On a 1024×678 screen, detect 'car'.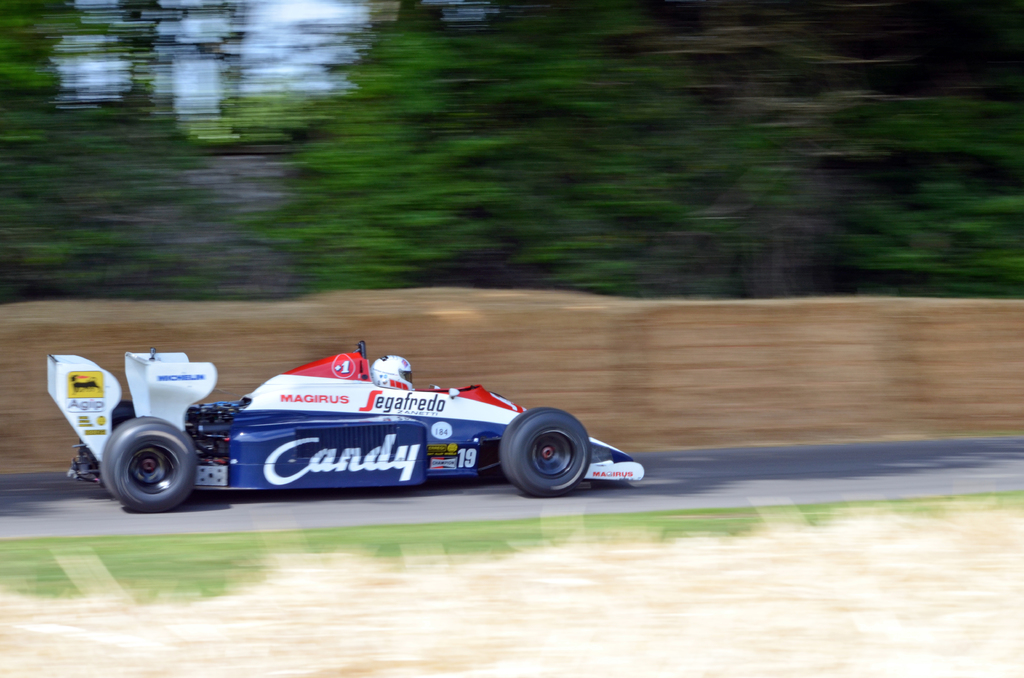
(47, 339, 643, 512).
